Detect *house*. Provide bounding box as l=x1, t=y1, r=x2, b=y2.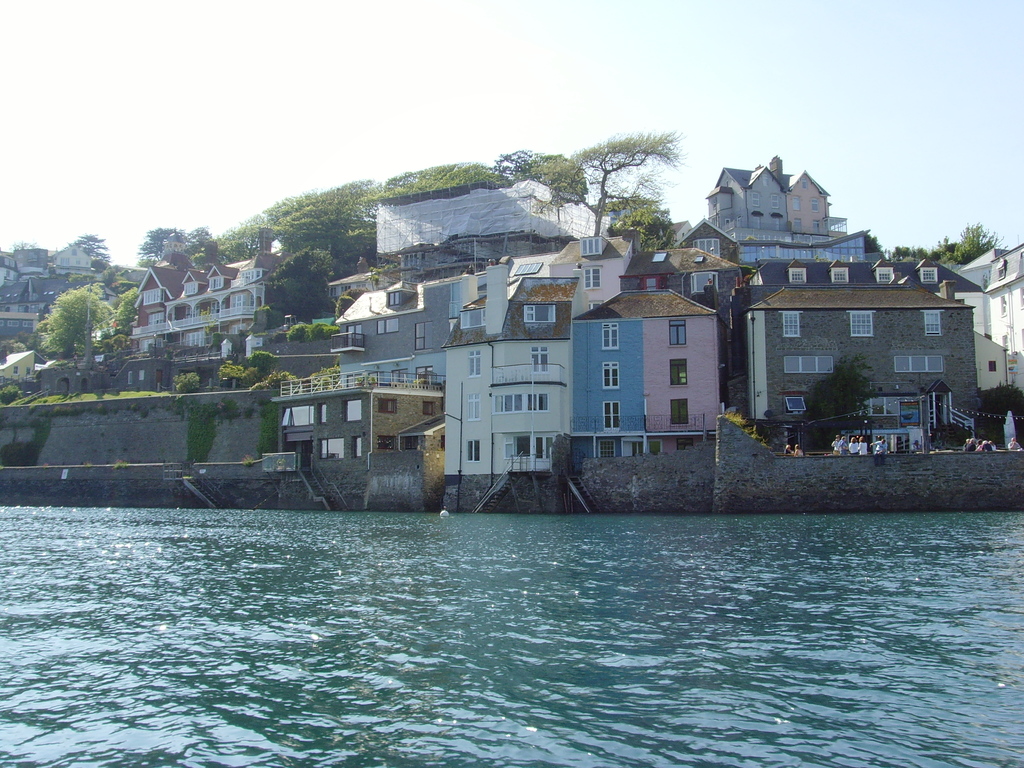
l=742, t=276, r=975, b=457.
